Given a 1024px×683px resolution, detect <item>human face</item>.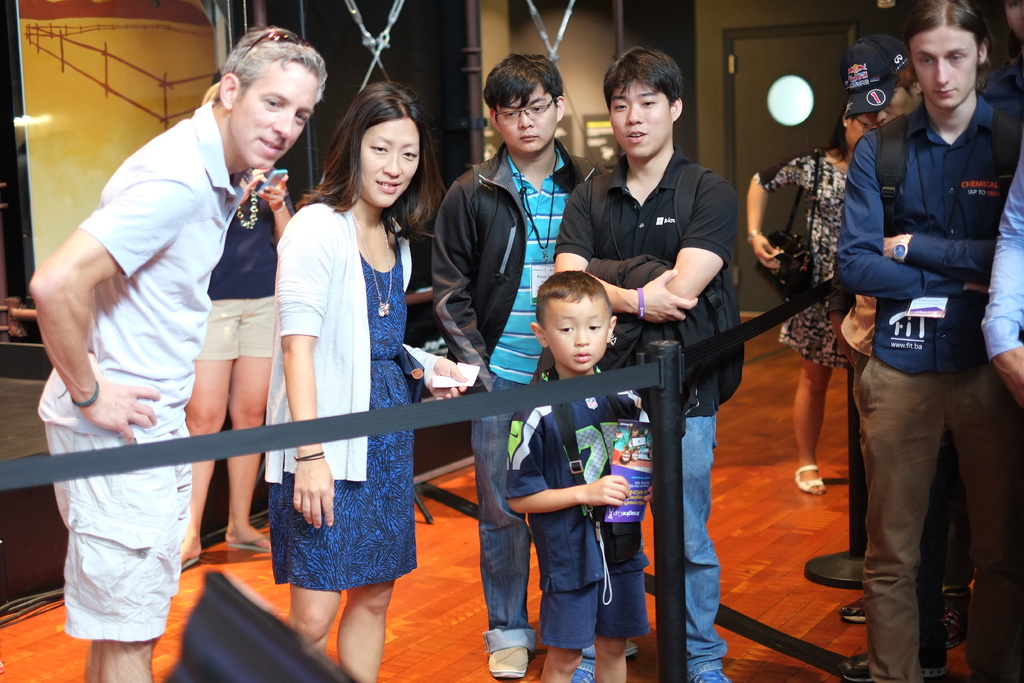
1005:0:1023:42.
